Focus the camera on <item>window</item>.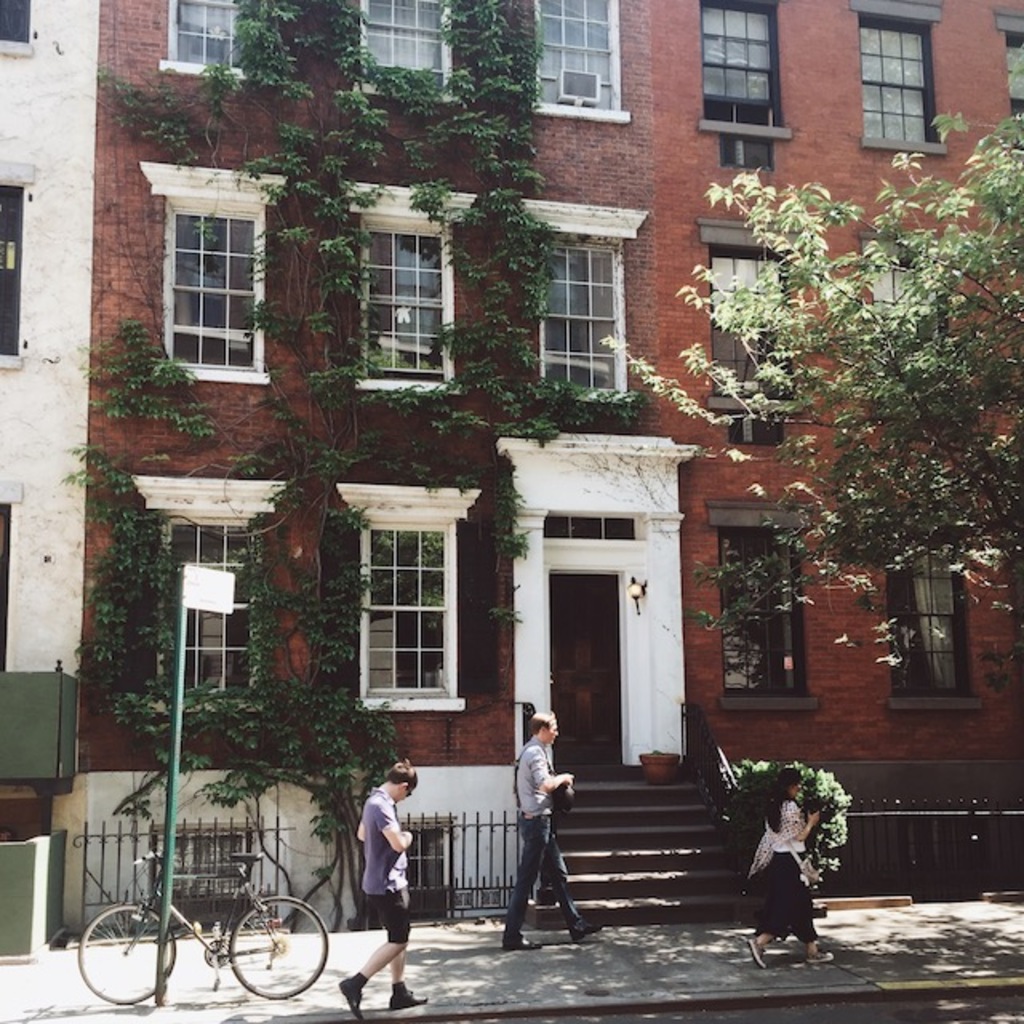
Focus region: 698:2:789:130.
